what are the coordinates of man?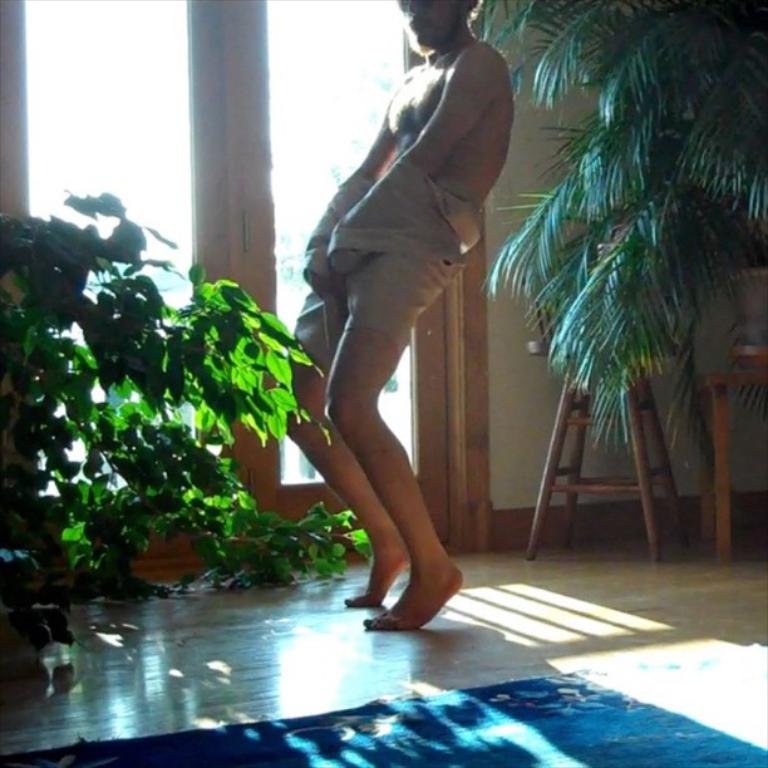
{"x1": 275, "y1": 13, "x2": 540, "y2": 654}.
